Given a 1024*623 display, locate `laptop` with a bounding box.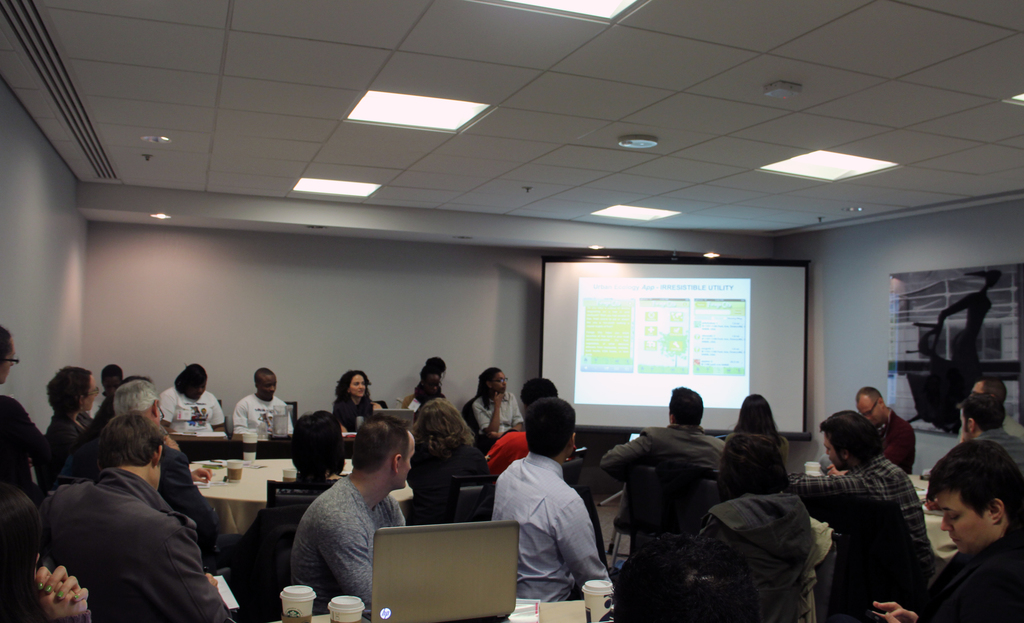
Located: locate(367, 507, 530, 617).
